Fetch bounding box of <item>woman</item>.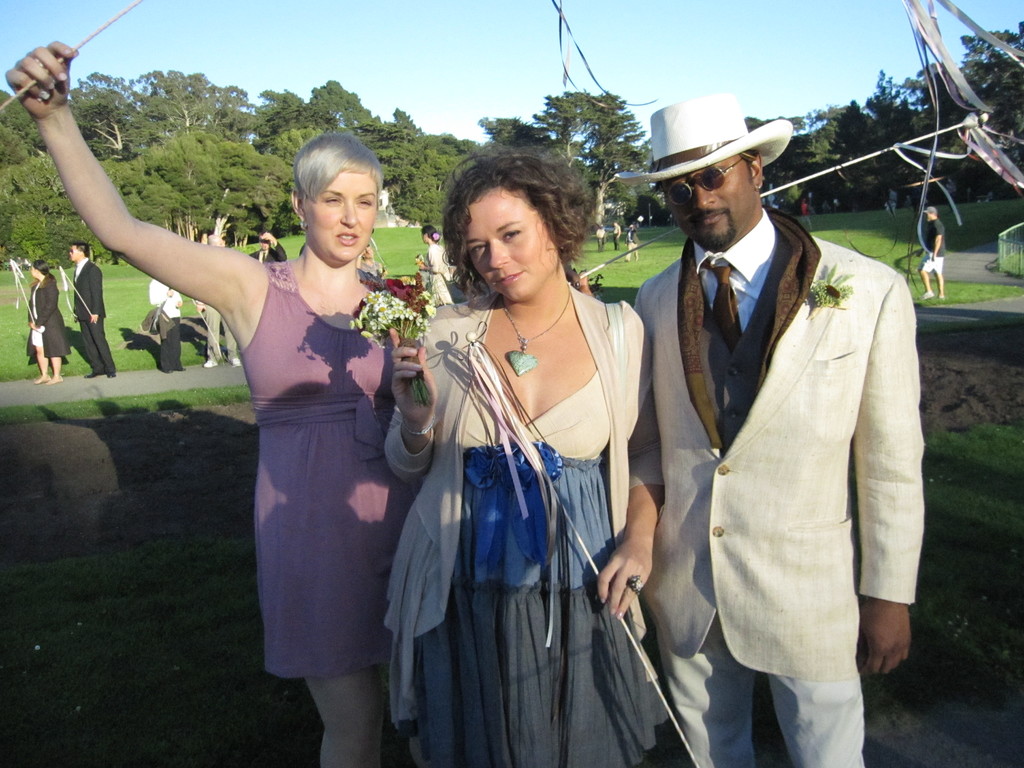
Bbox: {"x1": 5, "y1": 40, "x2": 415, "y2": 767}.
